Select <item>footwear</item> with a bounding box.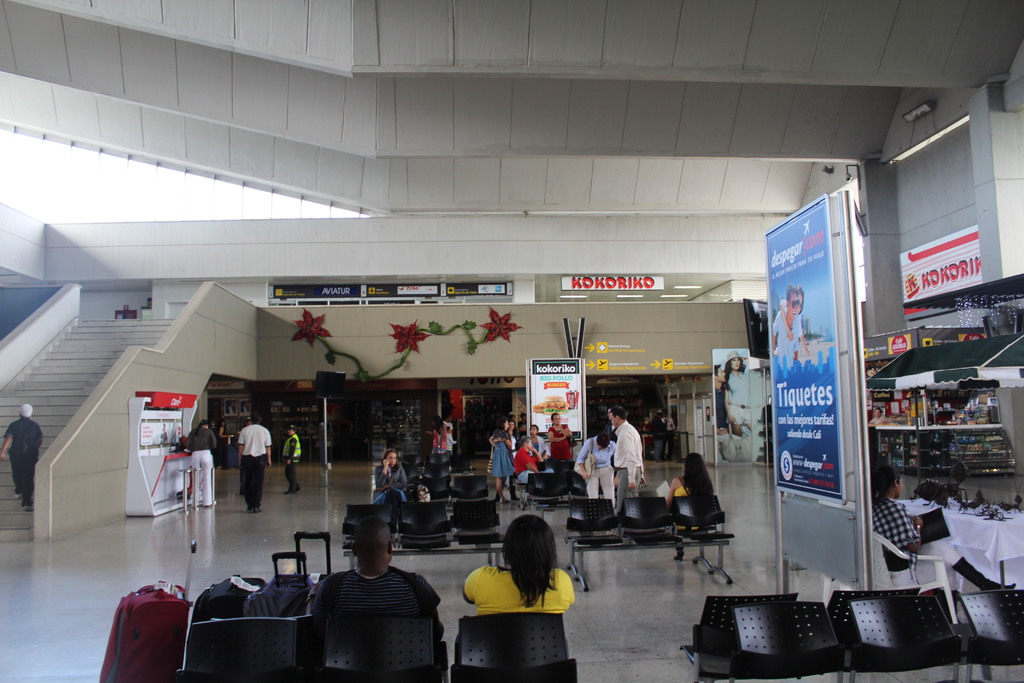
bbox(24, 502, 33, 513).
